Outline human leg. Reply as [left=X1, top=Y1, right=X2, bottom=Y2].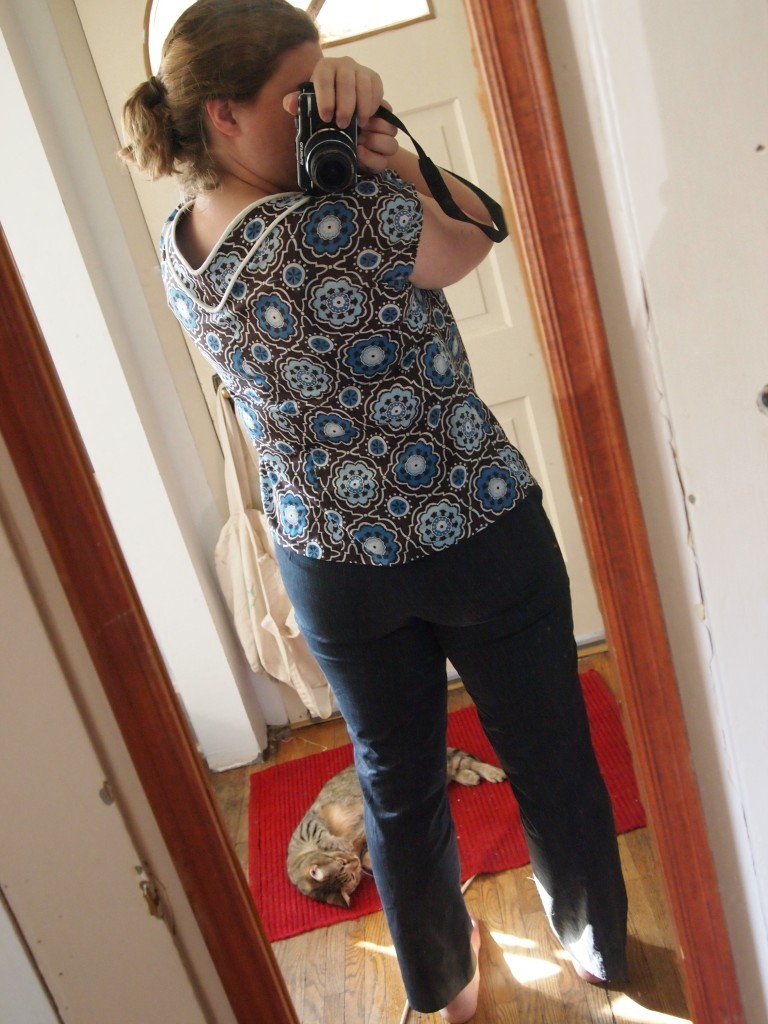
[left=446, top=489, right=638, bottom=989].
